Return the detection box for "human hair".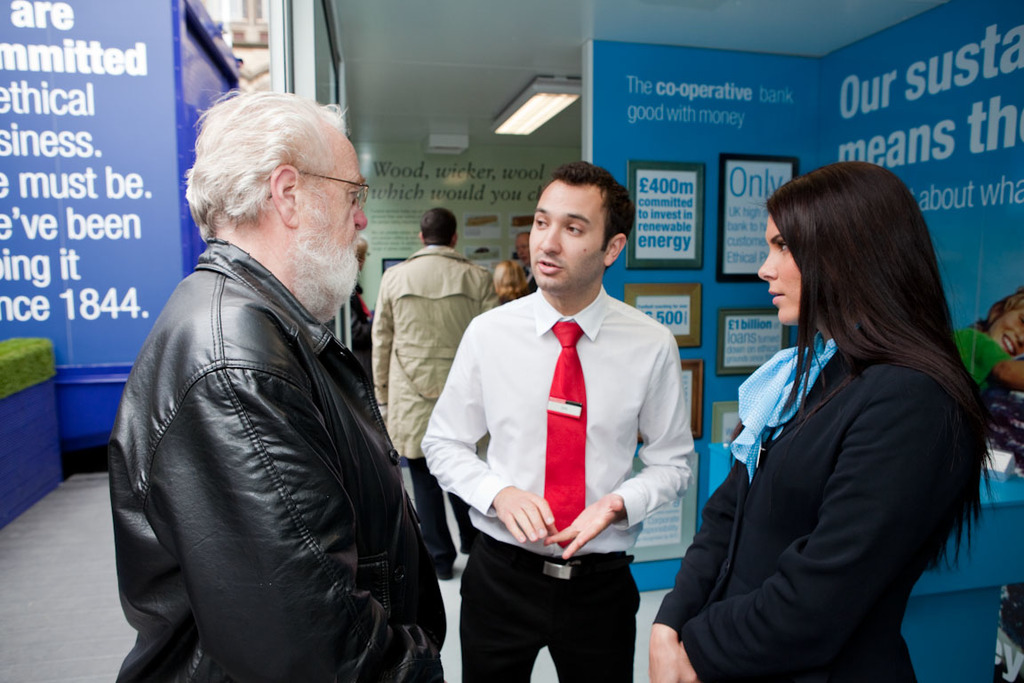
765/160/986/561.
